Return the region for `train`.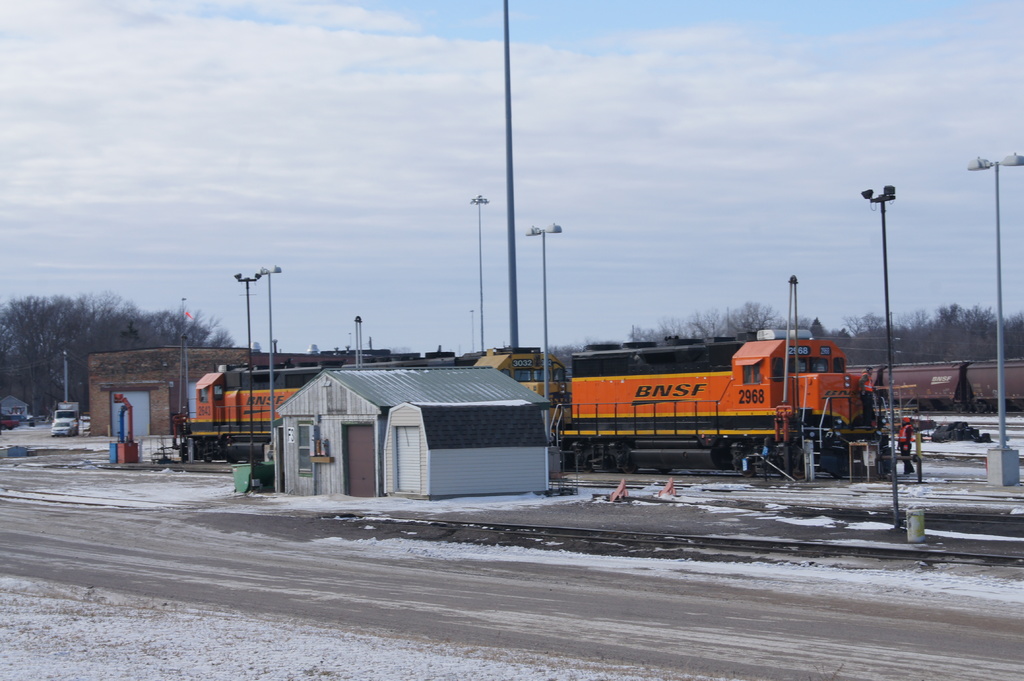
detection(545, 319, 890, 471).
